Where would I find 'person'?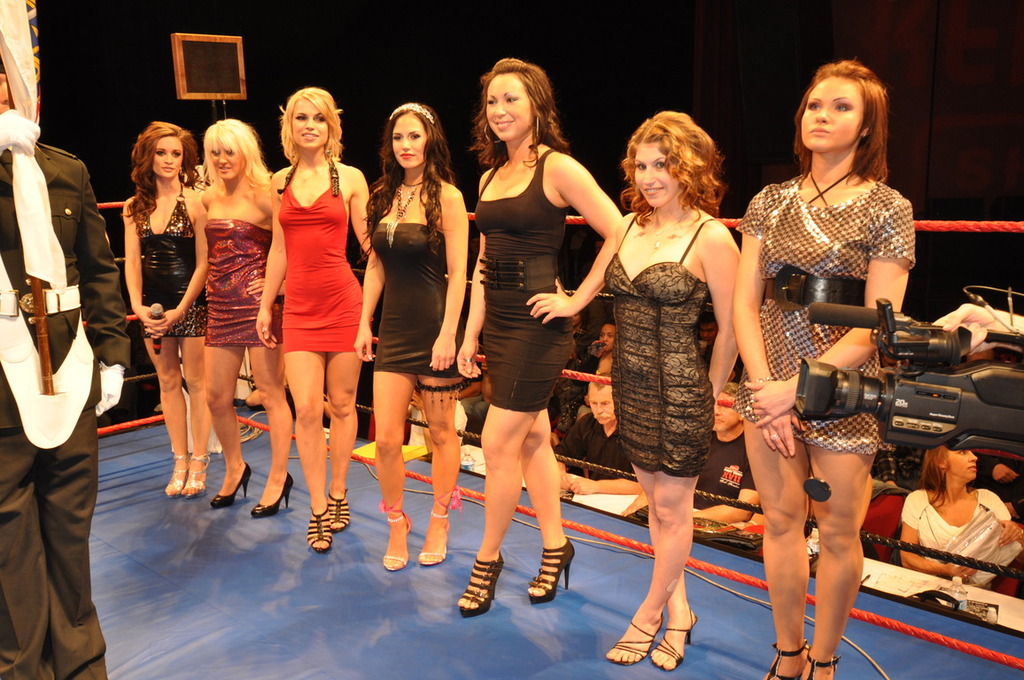
At rect(249, 75, 364, 531).
